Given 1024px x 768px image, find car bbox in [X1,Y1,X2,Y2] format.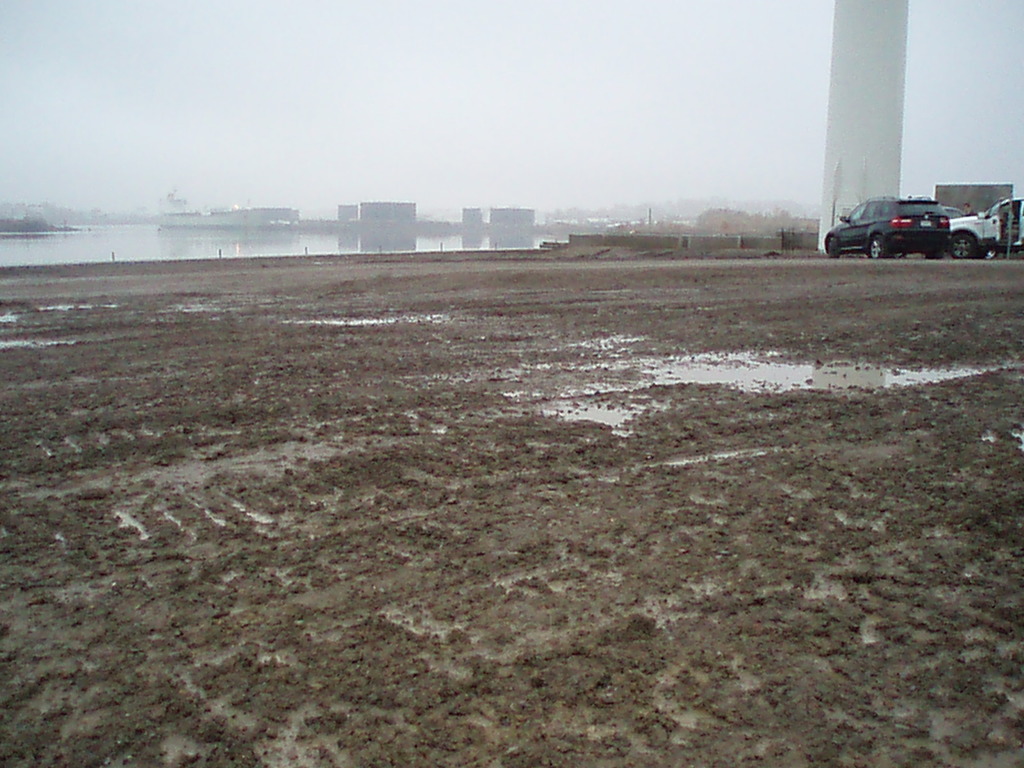
[826,198,954,262].
